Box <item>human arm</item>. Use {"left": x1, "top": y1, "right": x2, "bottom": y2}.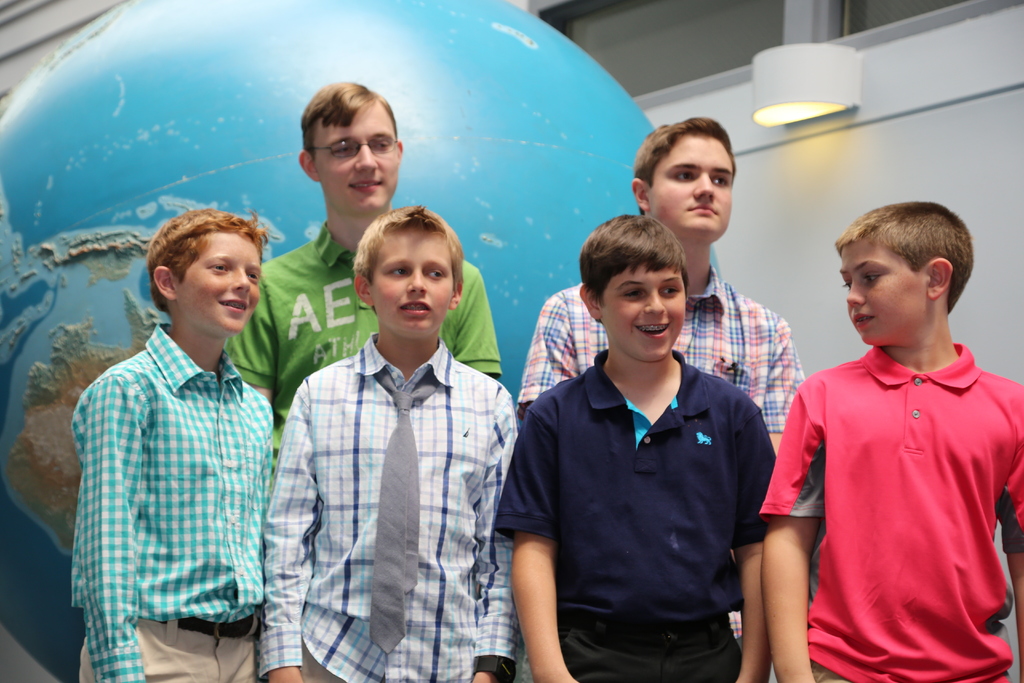
{"left": 1000, "top": 389, "right": 1023, "bottom": 682}.
